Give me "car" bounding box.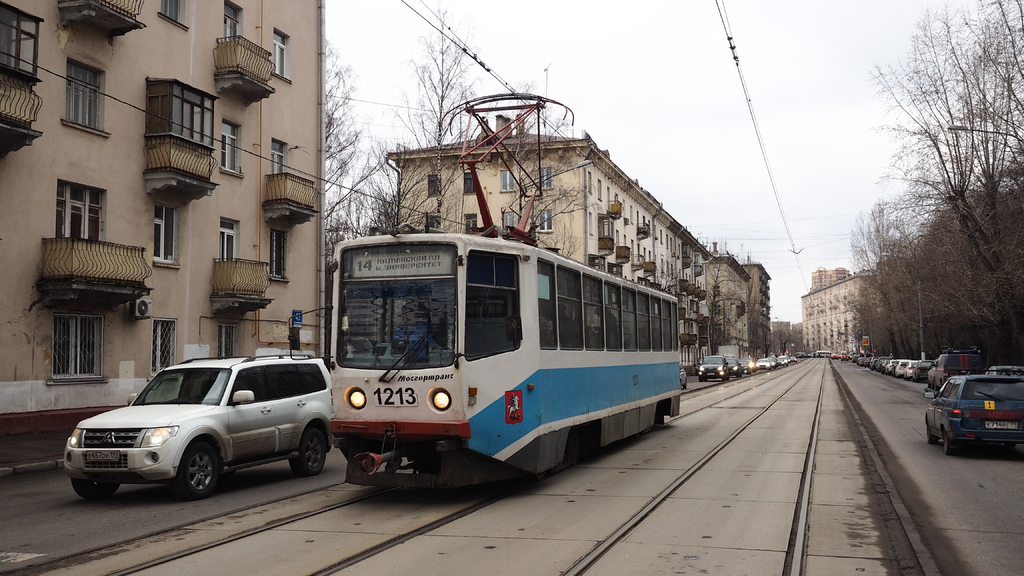
pyautogui.locateOnScreen(922, 366, 1023, 449).
